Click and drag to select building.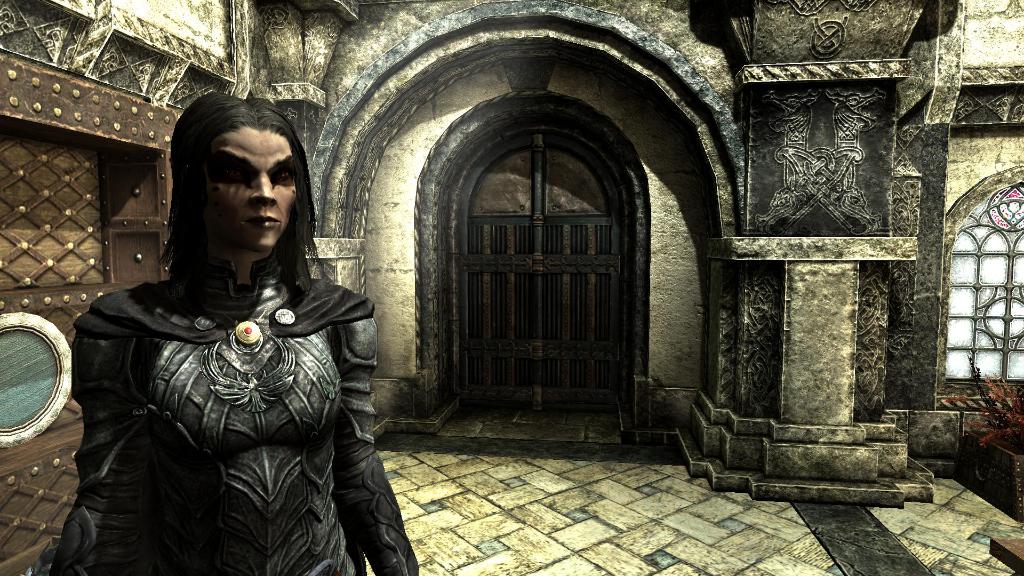
Selection: x1=0, y1=0, x2=1023, y2=575.
